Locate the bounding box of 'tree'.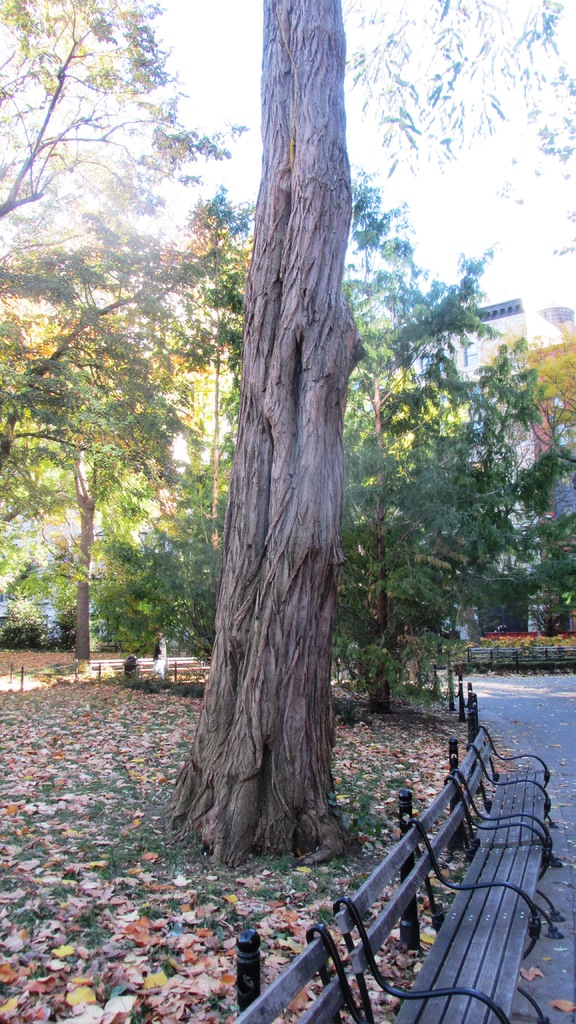
Bounding box: <box>158,0,375,870</box>.
